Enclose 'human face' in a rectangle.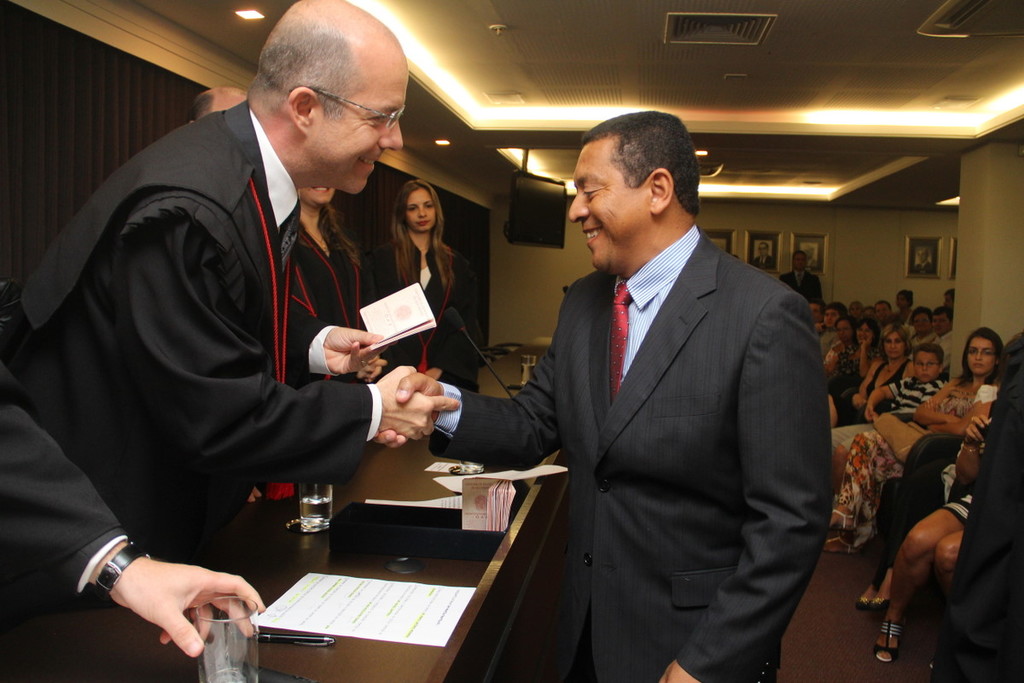
897:295:911:311.
